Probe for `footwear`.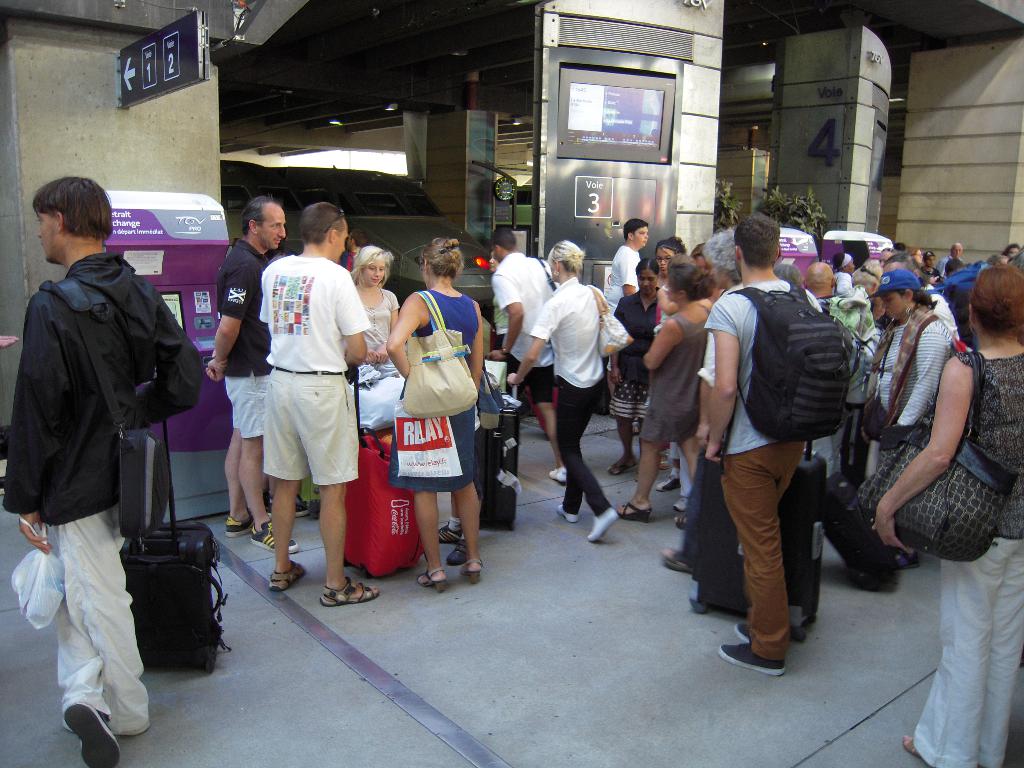
Probe result: left=673, top=516, right=685, bottom=533.
